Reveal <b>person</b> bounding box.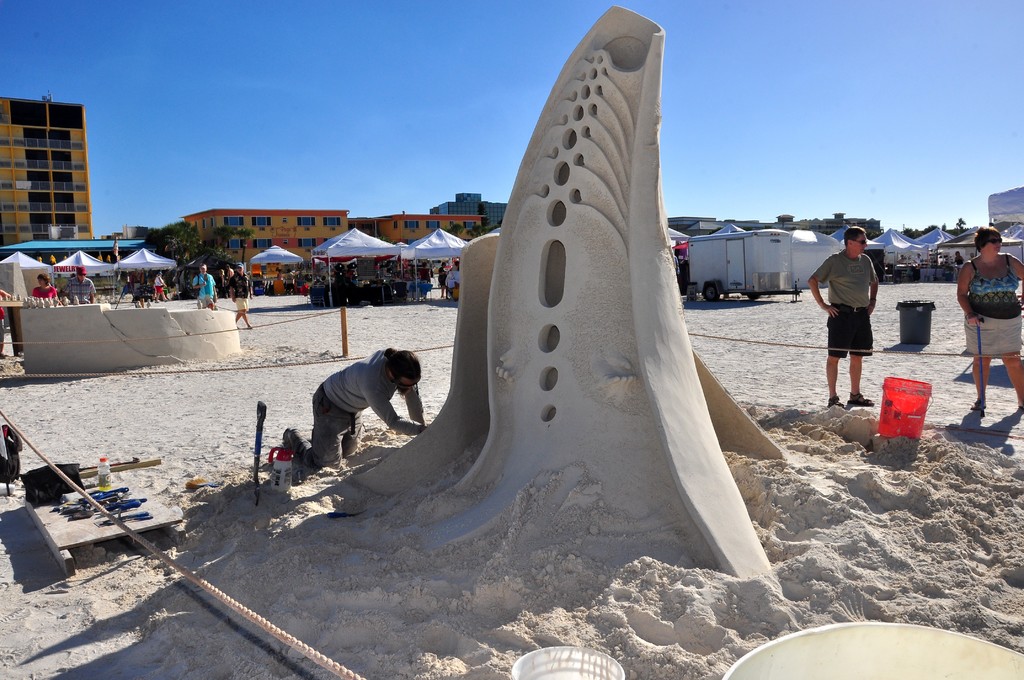
Revealed: {"x1": 808, "y1": 227, "x2": 879, "y2": 405}.
